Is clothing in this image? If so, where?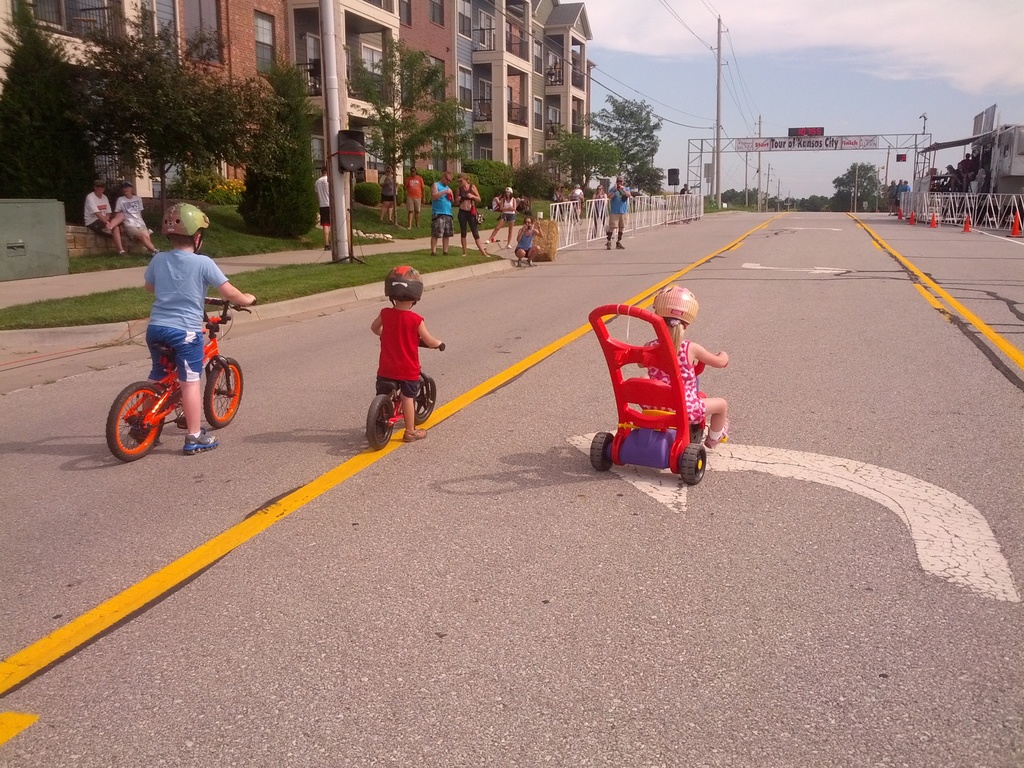
Yes, at 407/175/427/209.
